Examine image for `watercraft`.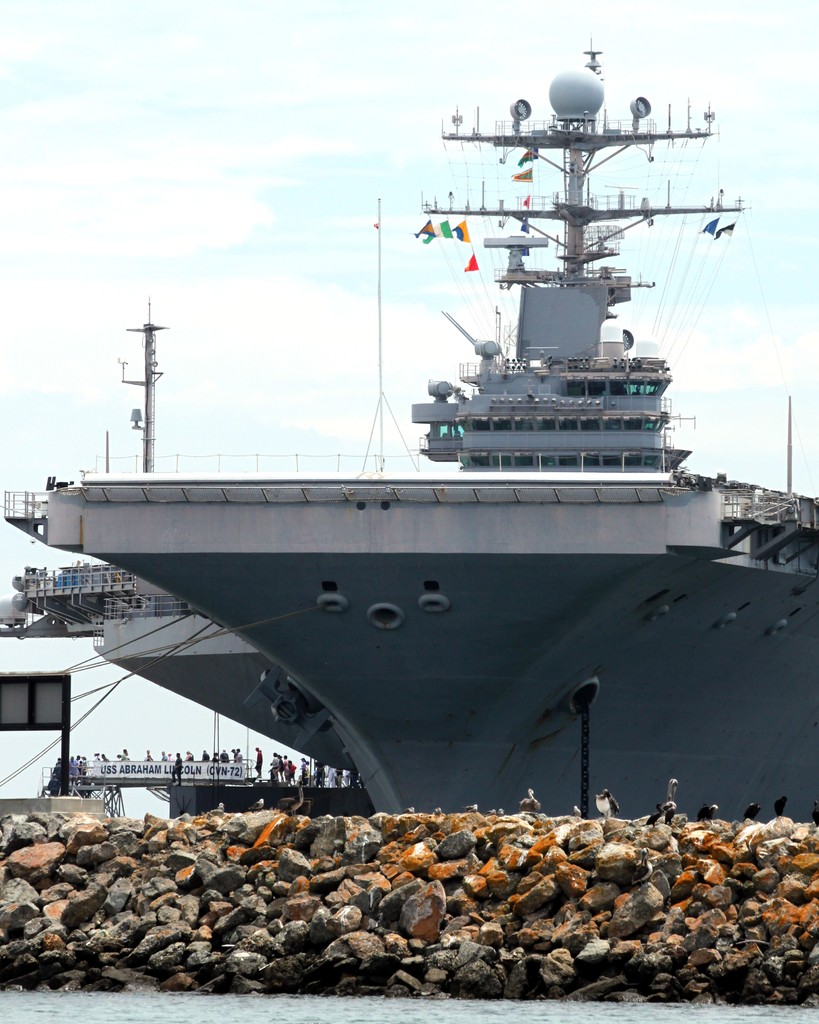
Examination result: bbox=(42, 52, 779, 771).
